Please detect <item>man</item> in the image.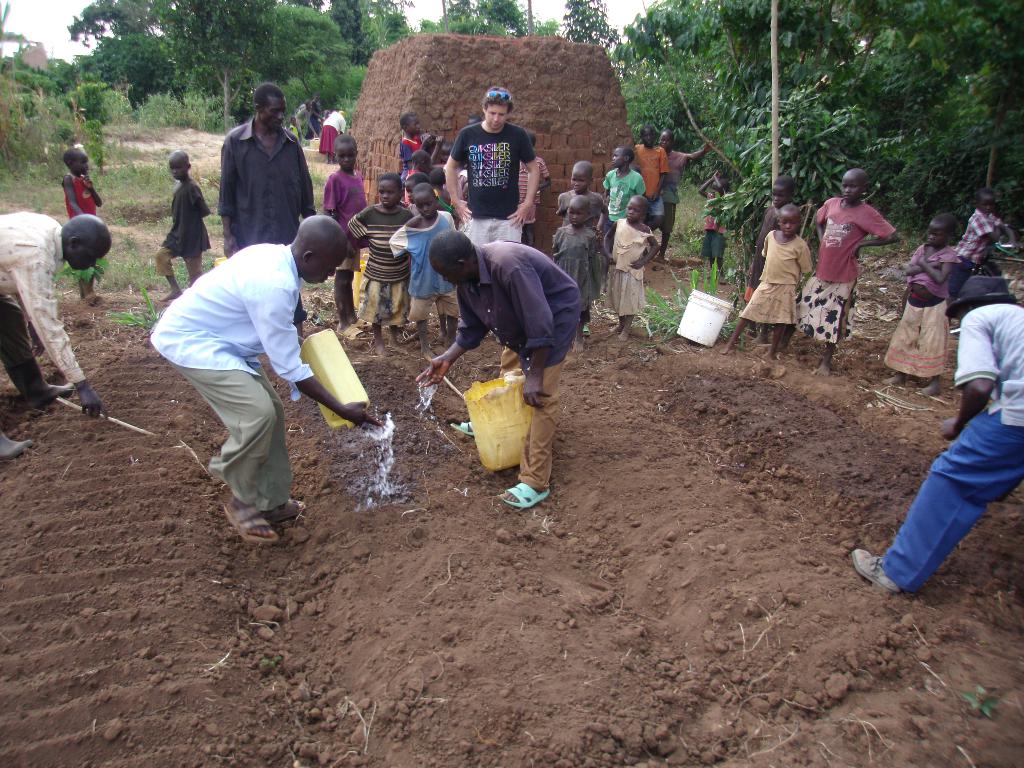
(0,213,108,461).
